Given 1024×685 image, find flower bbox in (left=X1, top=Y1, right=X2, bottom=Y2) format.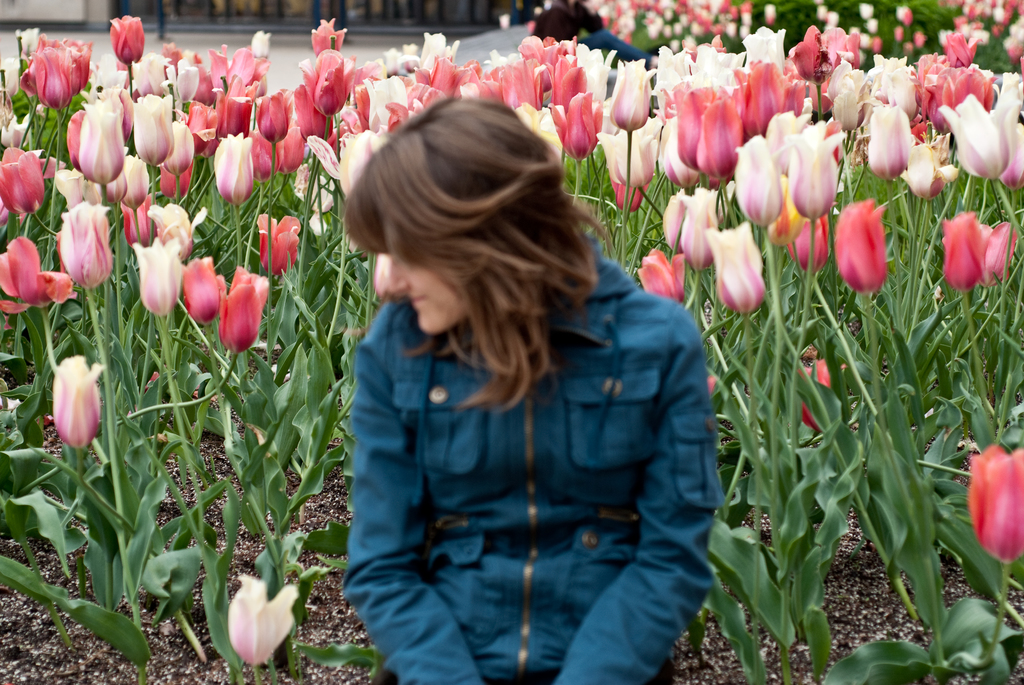
(left=700, top=219, right=768, bottom=315).
